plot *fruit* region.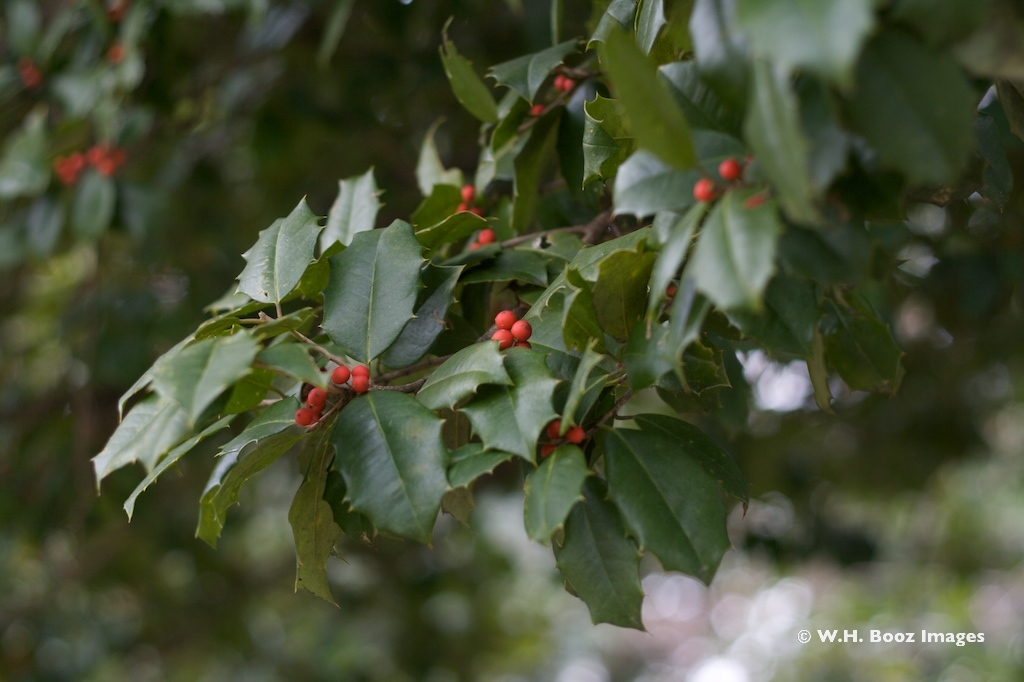
Plotted at 692,176,720,201.
